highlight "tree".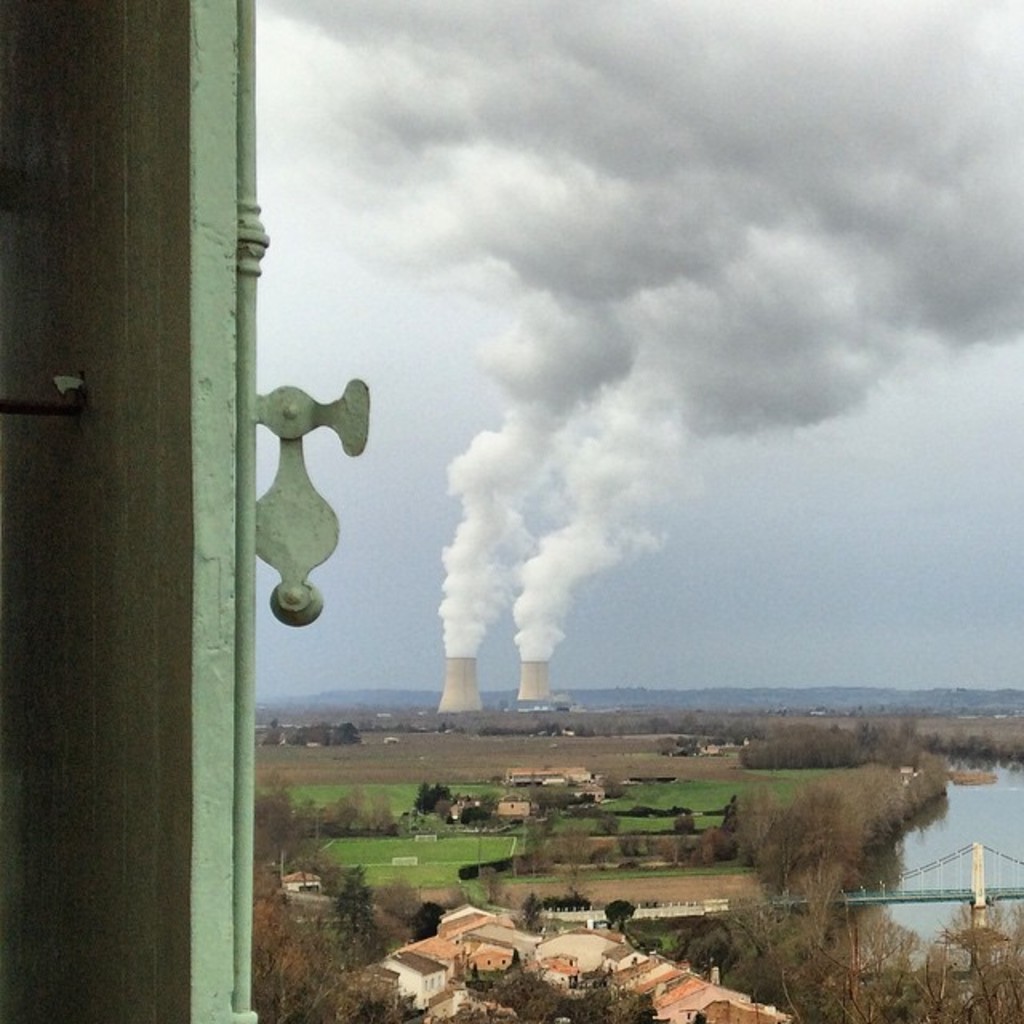
Highlighted region: [312, 848, 397, 981].
